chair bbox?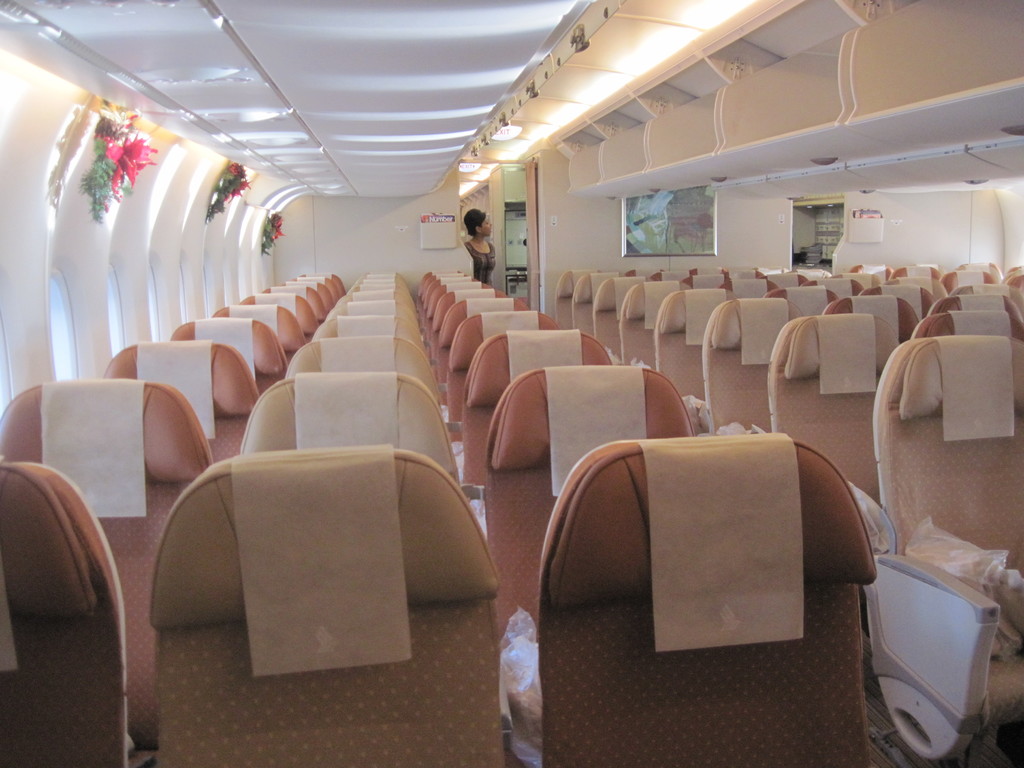
Rect(0, 376, 198, 749)
